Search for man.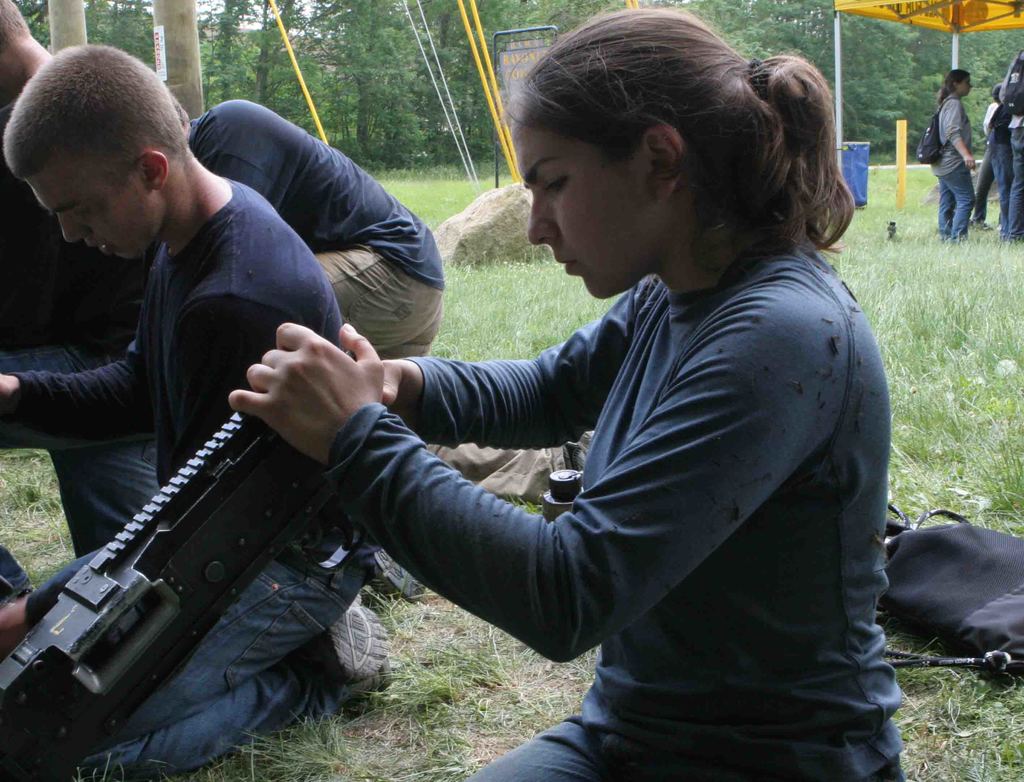
Found at [189, 97, 595, 509].
